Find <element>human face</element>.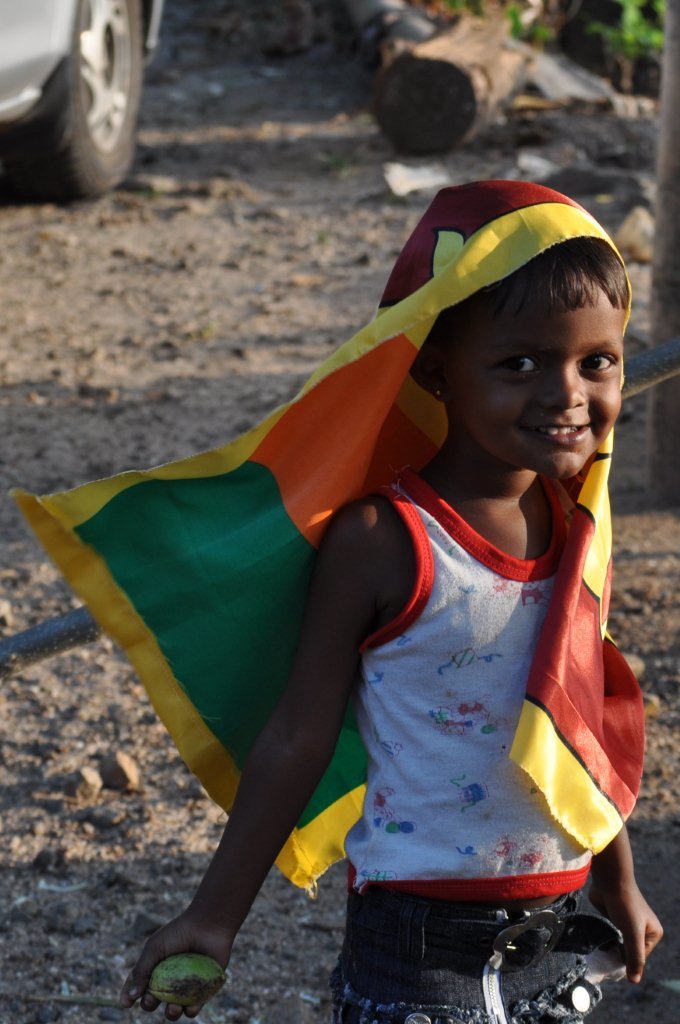
Rect(442, 290, 620, 474).
